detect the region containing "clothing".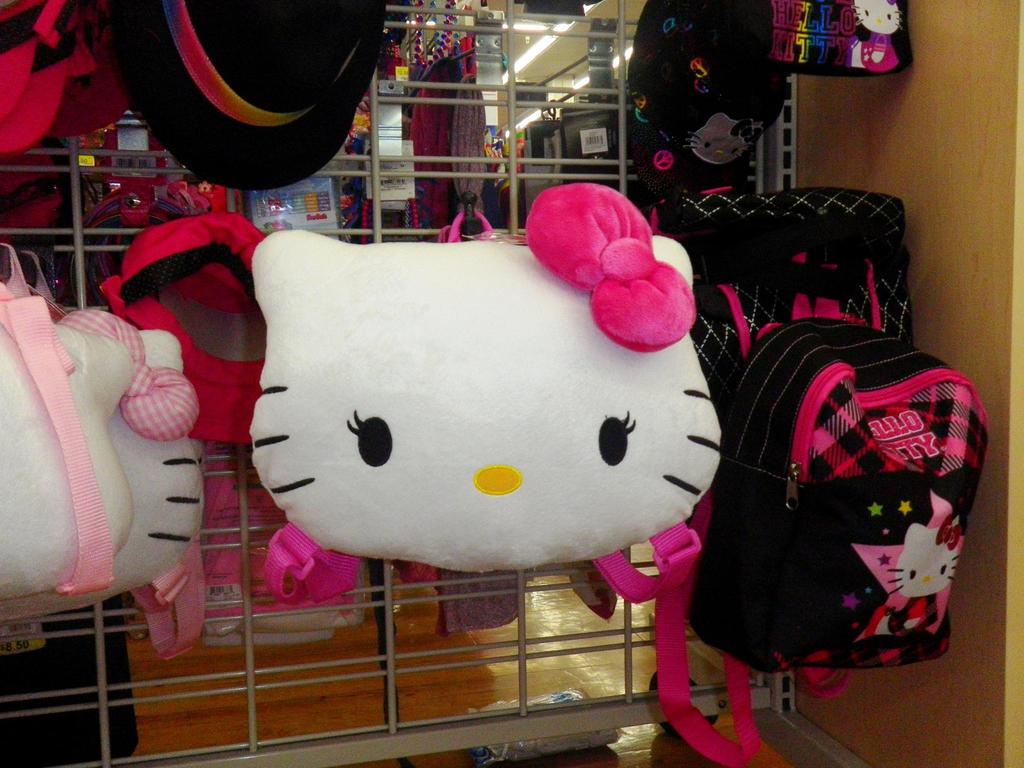
880:593:936:628.
